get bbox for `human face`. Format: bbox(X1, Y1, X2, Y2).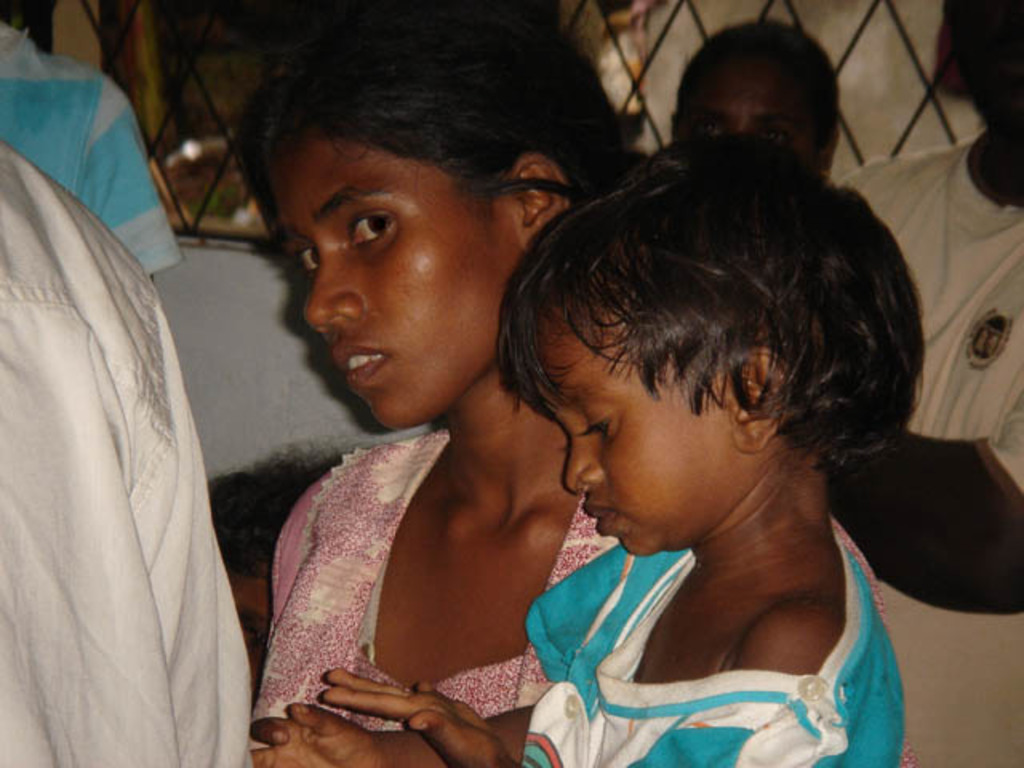
bbox(539, 322, 742, 555).
